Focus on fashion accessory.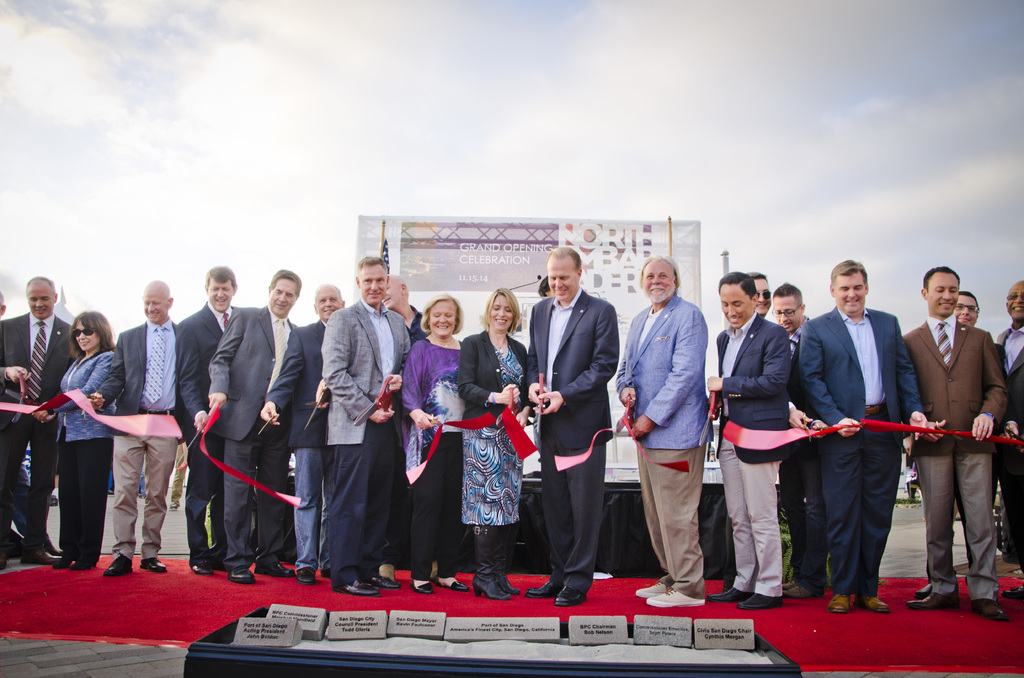
Focused at 48/494/58/507.
